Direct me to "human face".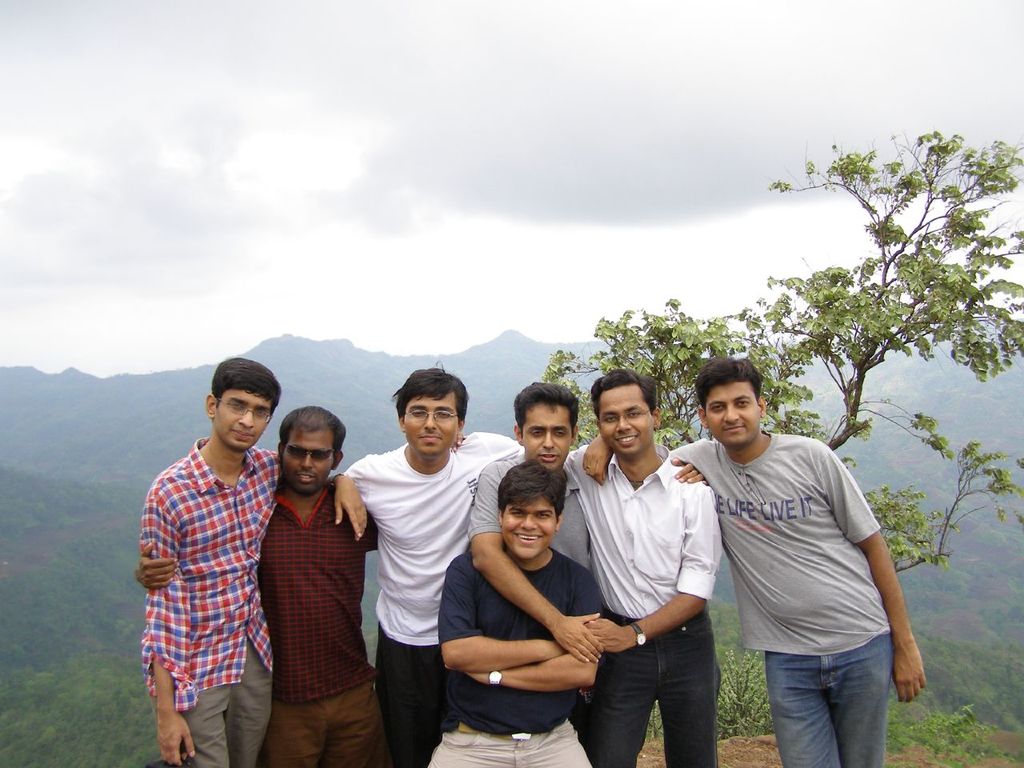
Direction: 218:390:274:450.
